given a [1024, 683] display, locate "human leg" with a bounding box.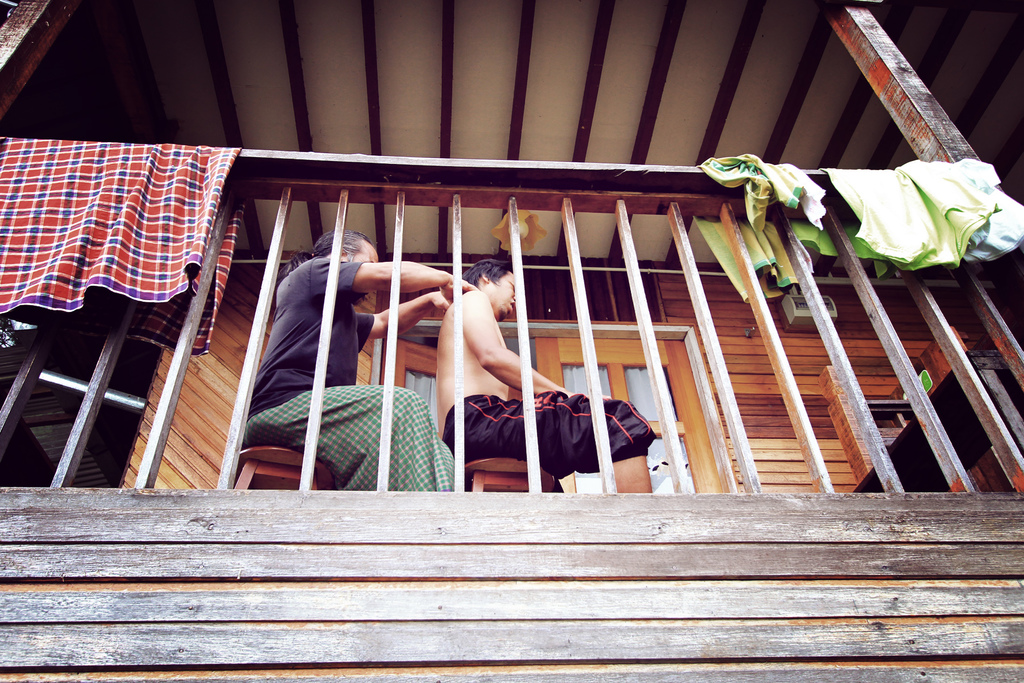
Located: (462, 398, 652, 490).
